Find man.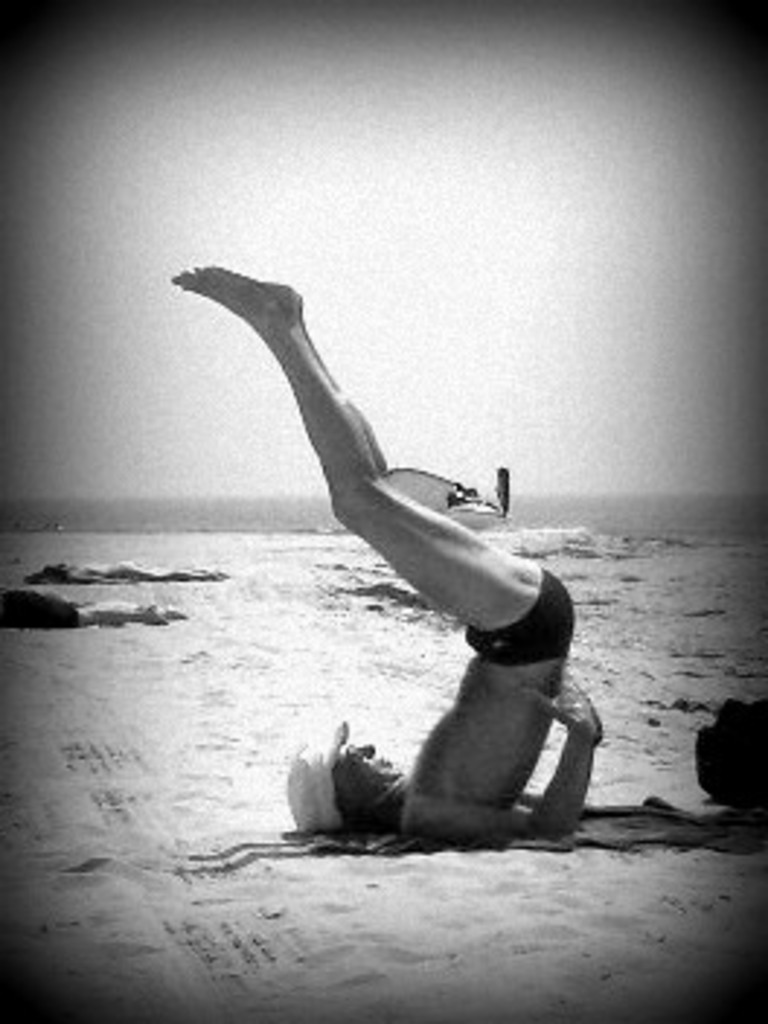
crop(175, 265, 608, 858).
